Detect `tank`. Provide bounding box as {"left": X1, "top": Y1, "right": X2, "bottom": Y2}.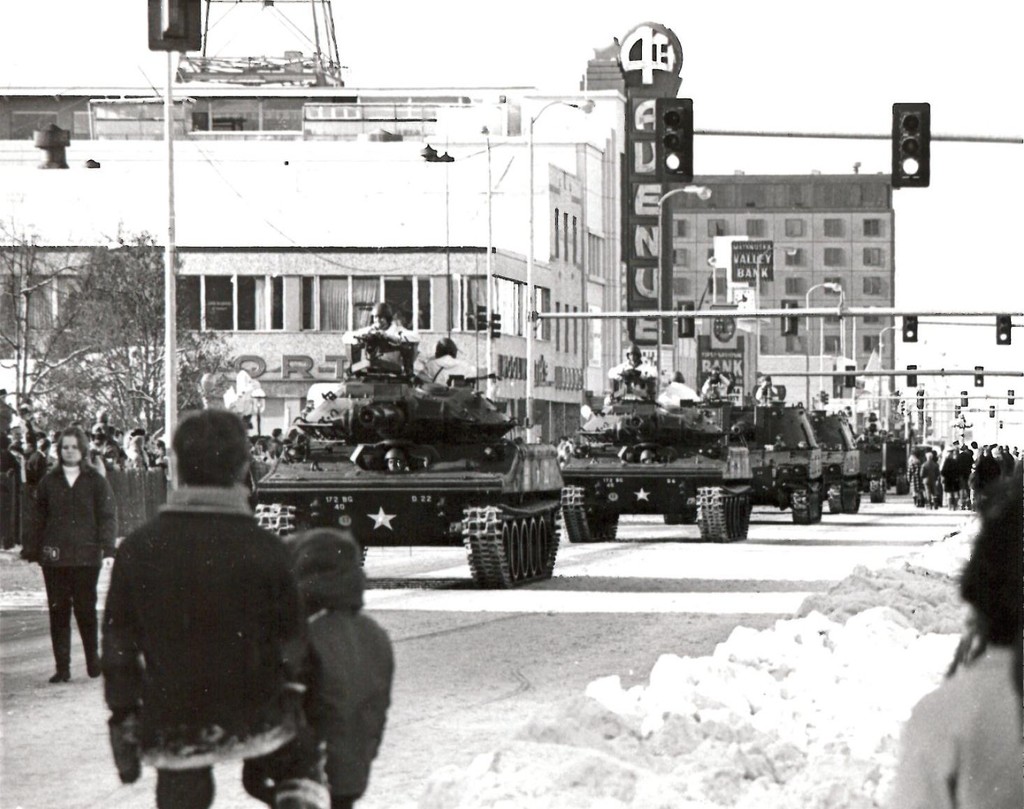
{"left": 810, "top": 409, "right": 860, "bottom": 513}.
